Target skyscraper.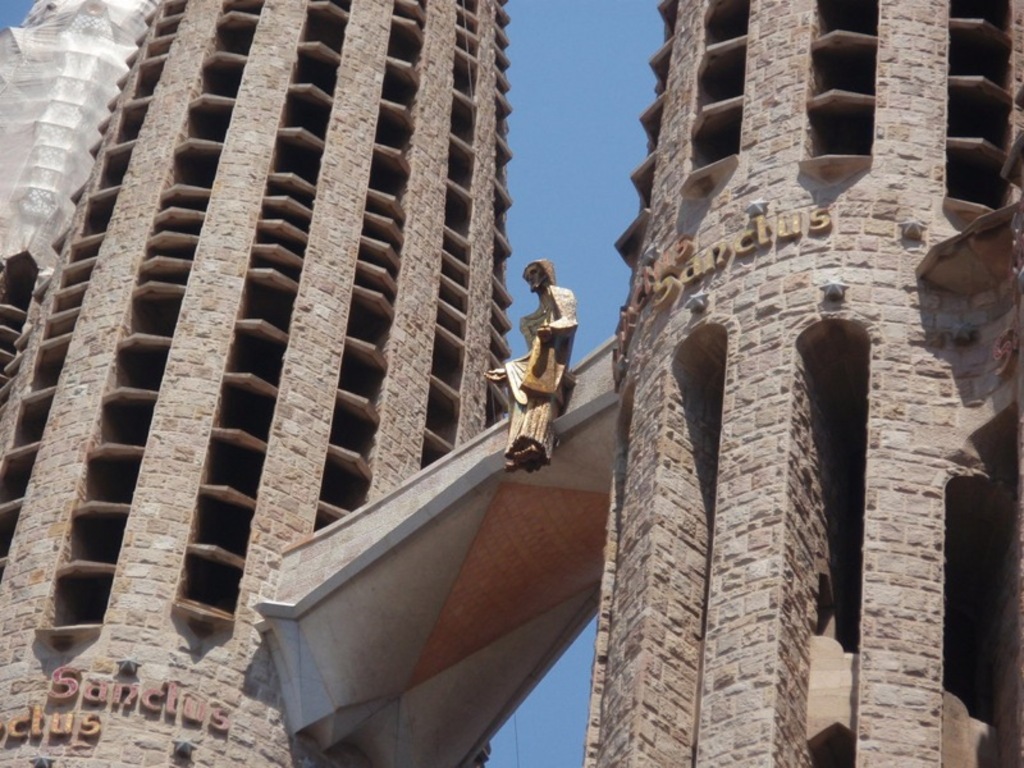
Target region: locate(0, 0, 517, 767).
